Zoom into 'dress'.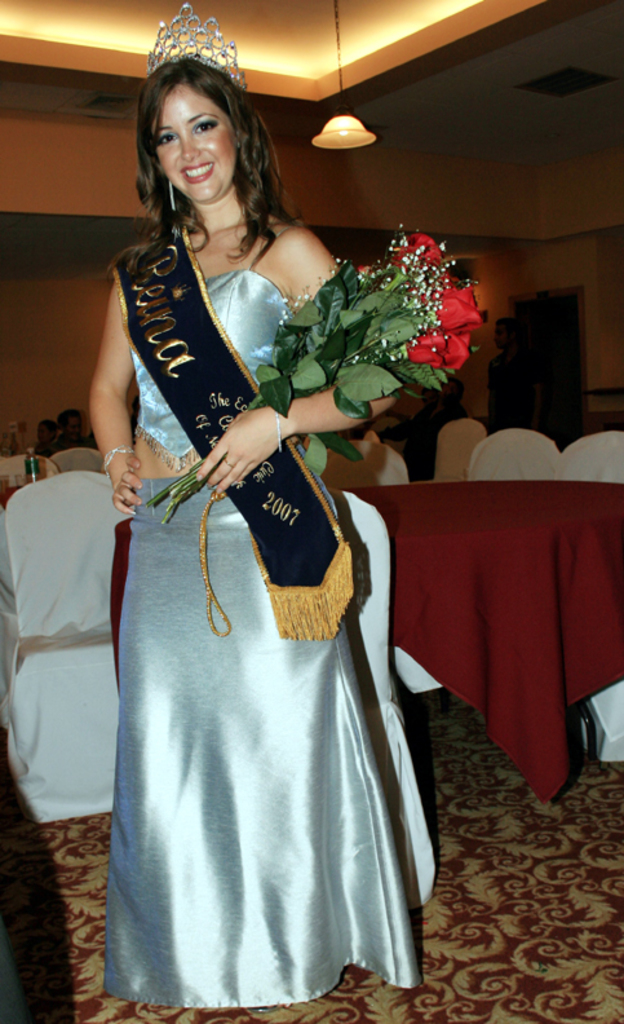
Zoom target: 83, 216, 466, 1010.
